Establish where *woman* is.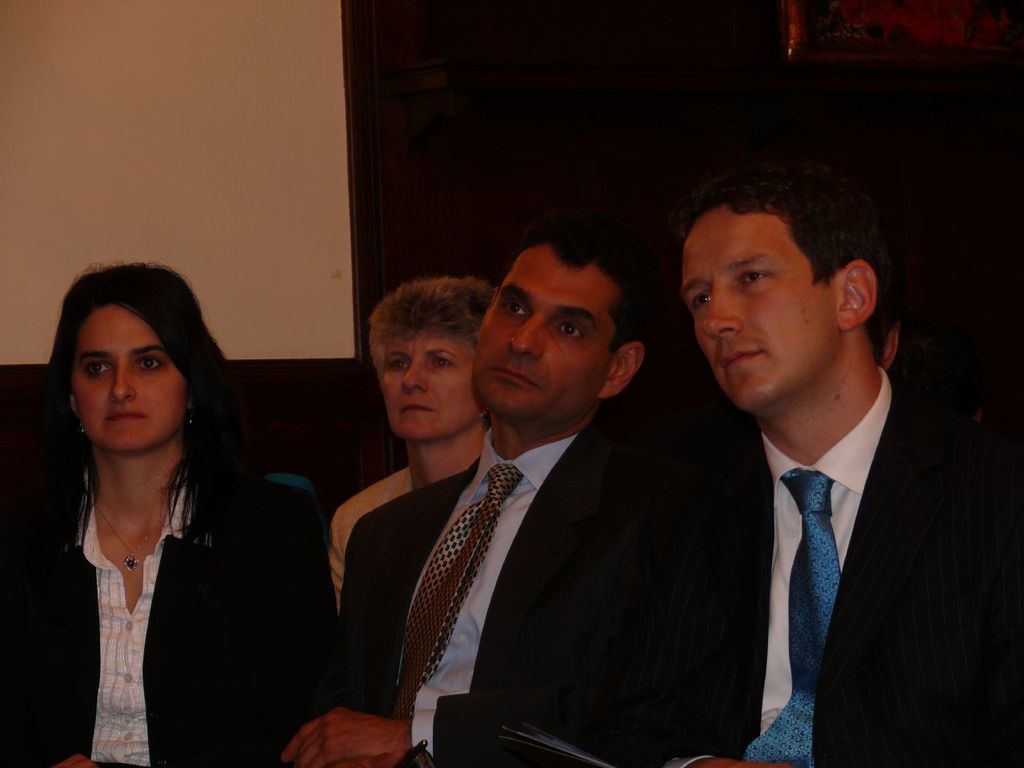
Established at (19,250,337,767).
